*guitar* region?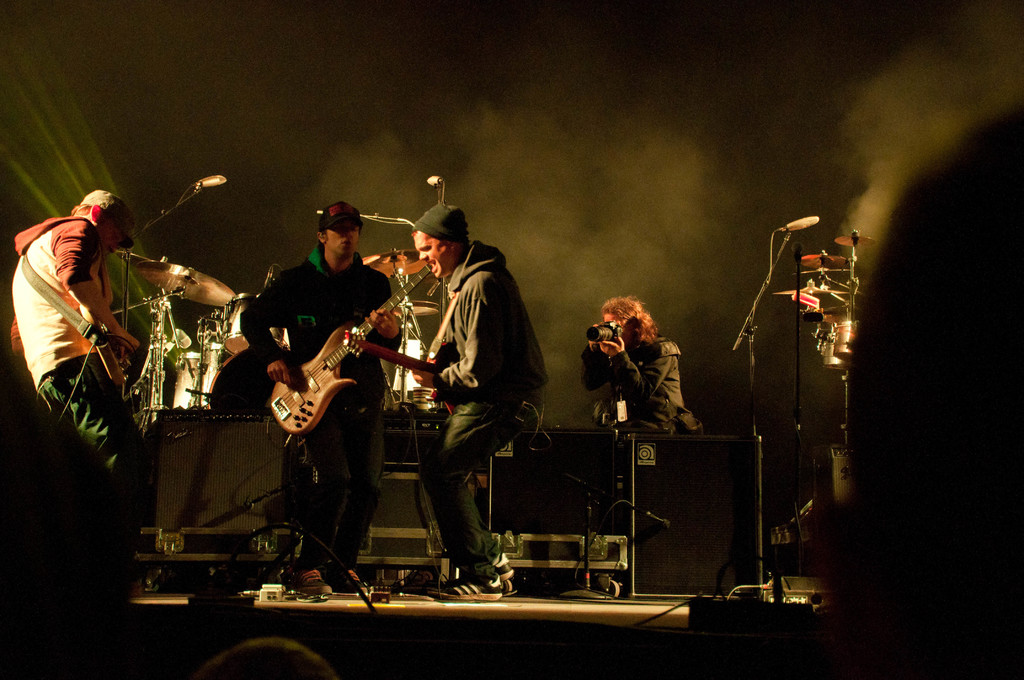
left=90, top=323, right=131, bottom=387
